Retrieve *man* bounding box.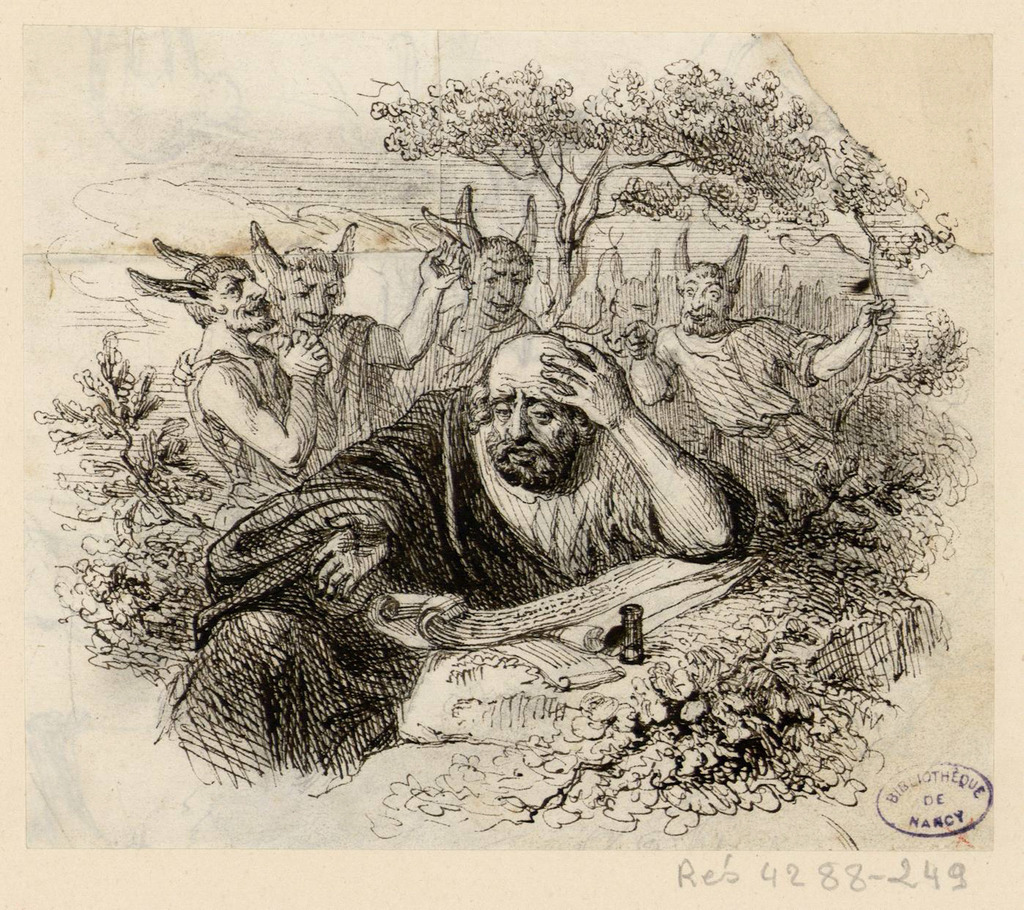
Bounding box: <region>284, 336, 737, 651</region>.
